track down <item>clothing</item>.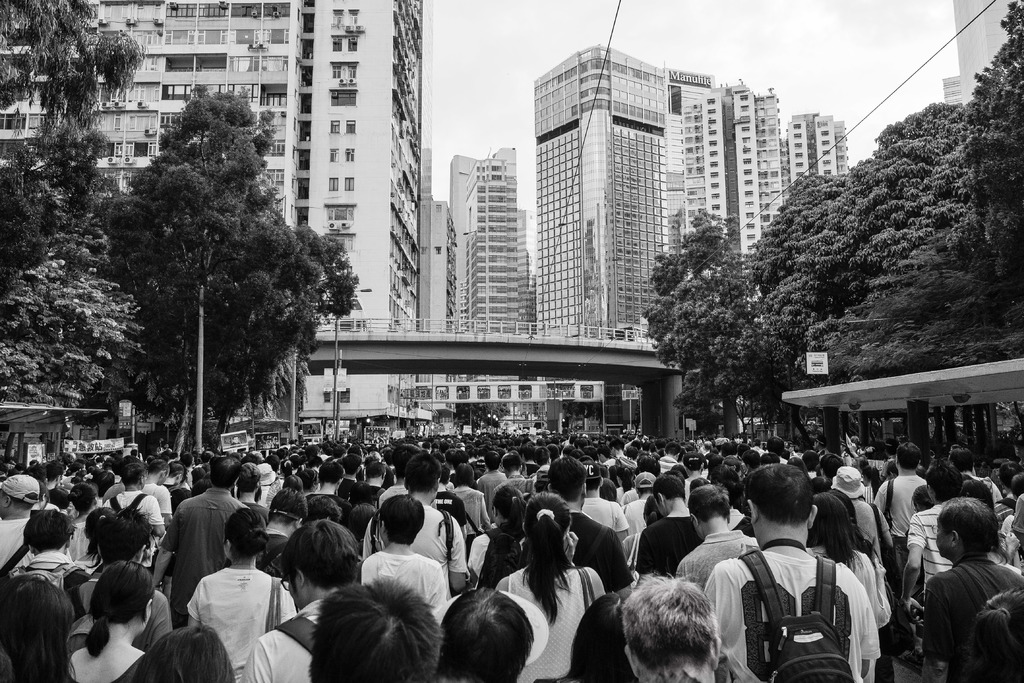
Tracked to bbox=[1013, 498, 1023, 543].
